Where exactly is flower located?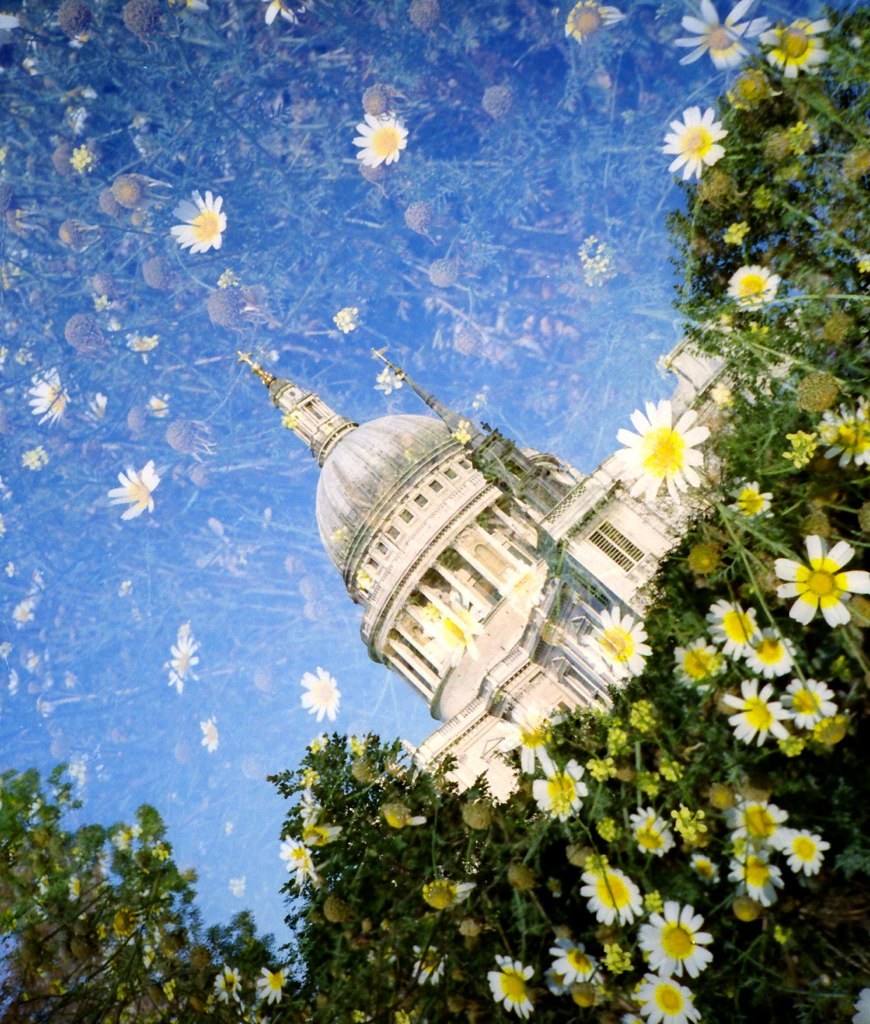
Its bounding box is (x1=275, y1=837, x2=318, y2=884).
